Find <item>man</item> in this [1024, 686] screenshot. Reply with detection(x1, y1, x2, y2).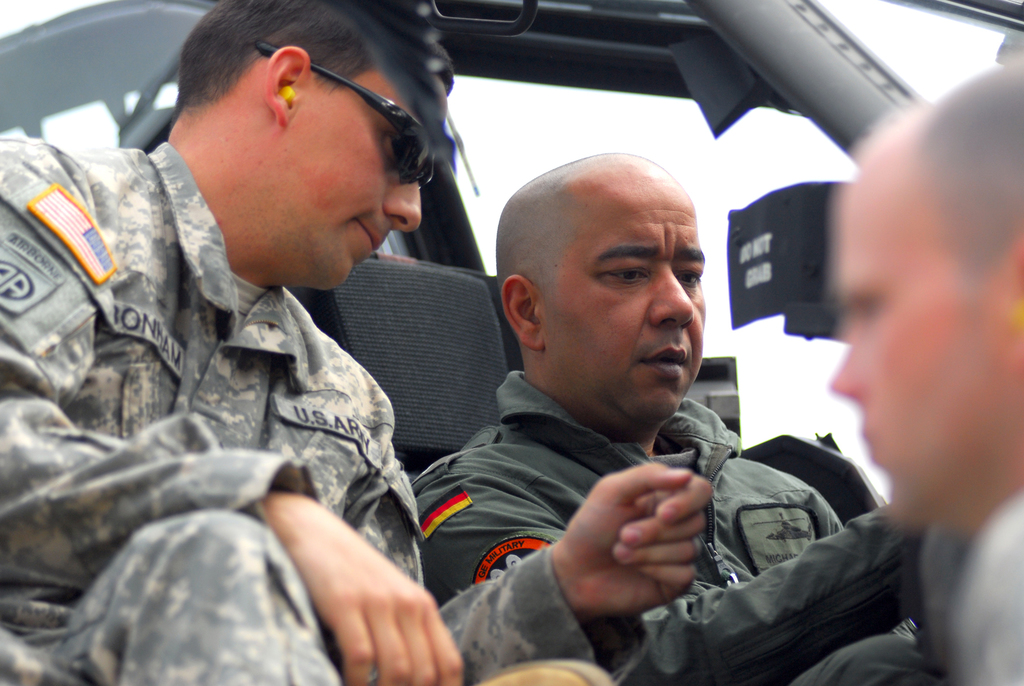
detection(411, 152, 884, 608).
